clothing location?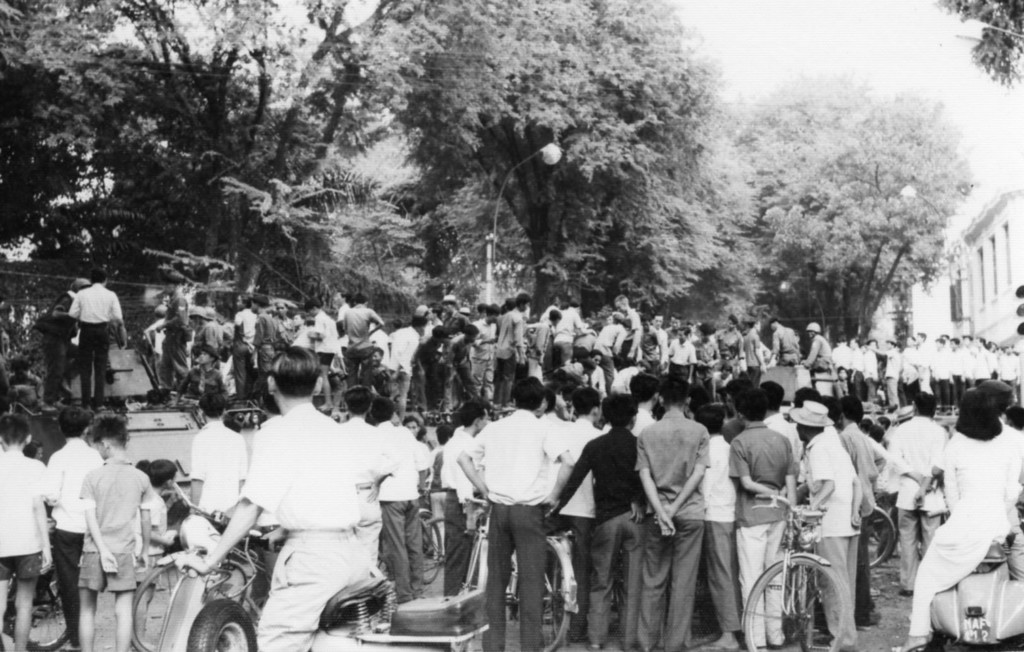
box=[888, 353, 908, 399]
